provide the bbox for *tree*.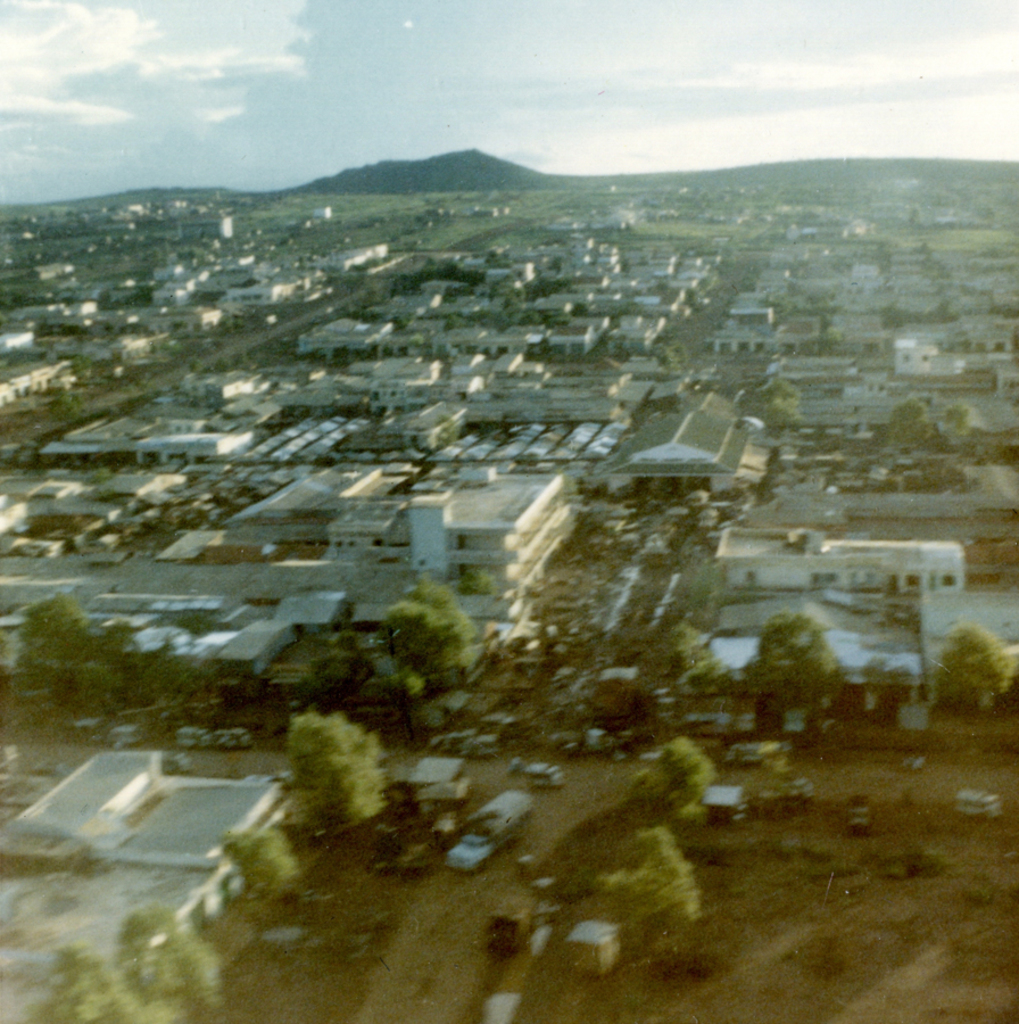
<bbox>745, 380, 807, 430</bbox>.
